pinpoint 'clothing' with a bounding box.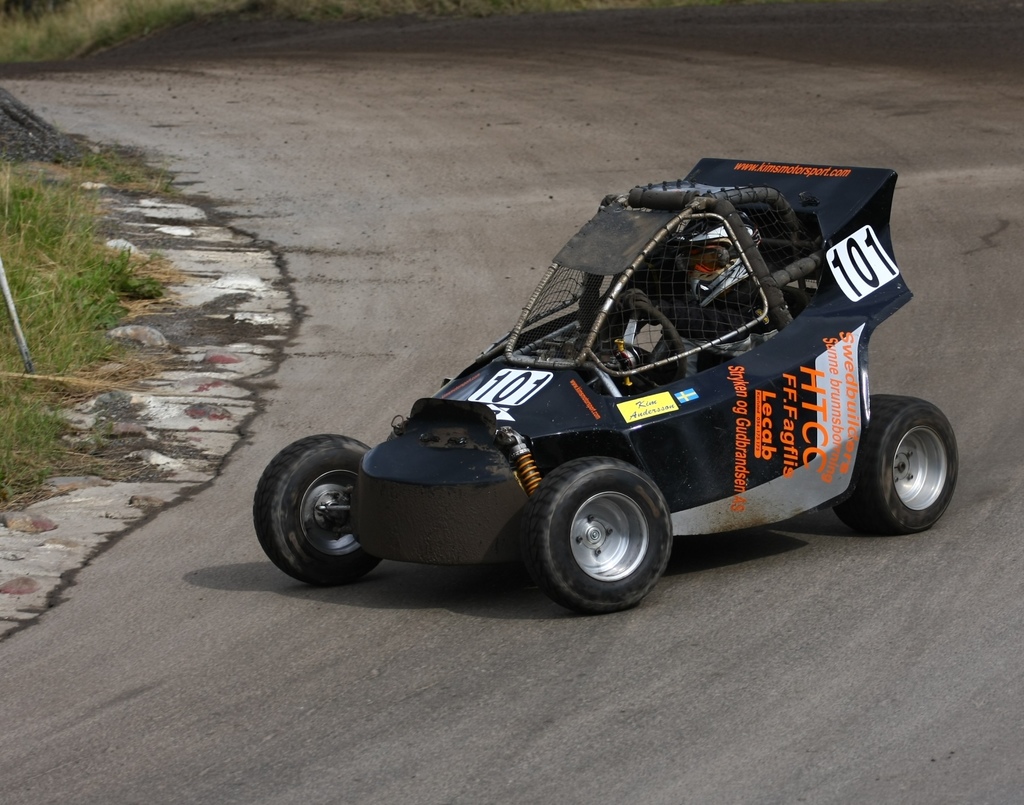
region(610, 278, 778, 375).
